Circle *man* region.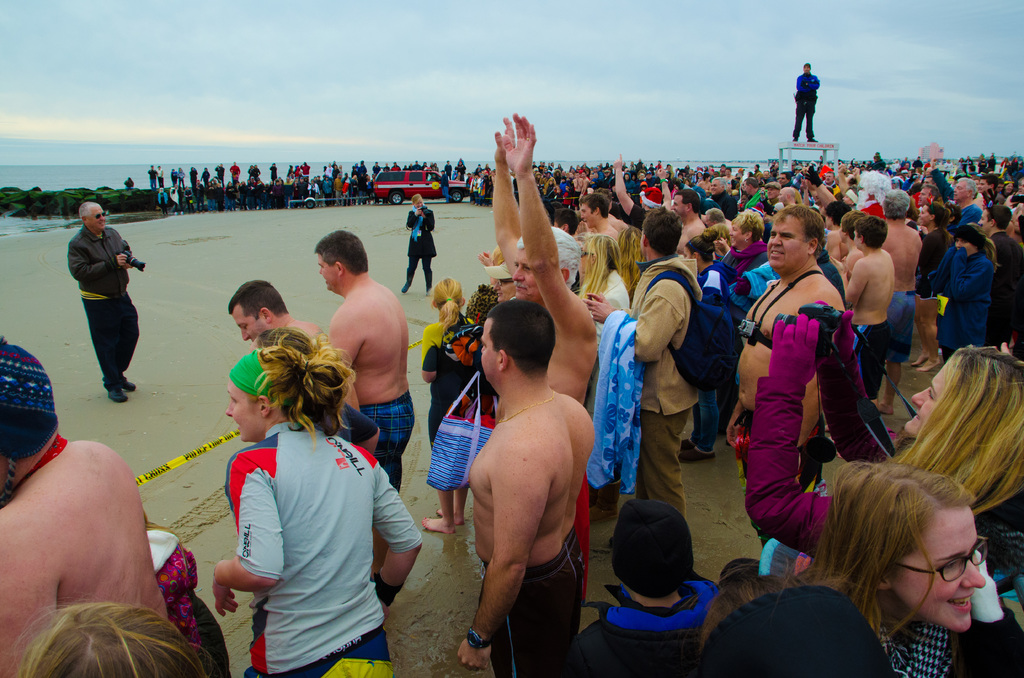
Region: 872:150:886:177.
